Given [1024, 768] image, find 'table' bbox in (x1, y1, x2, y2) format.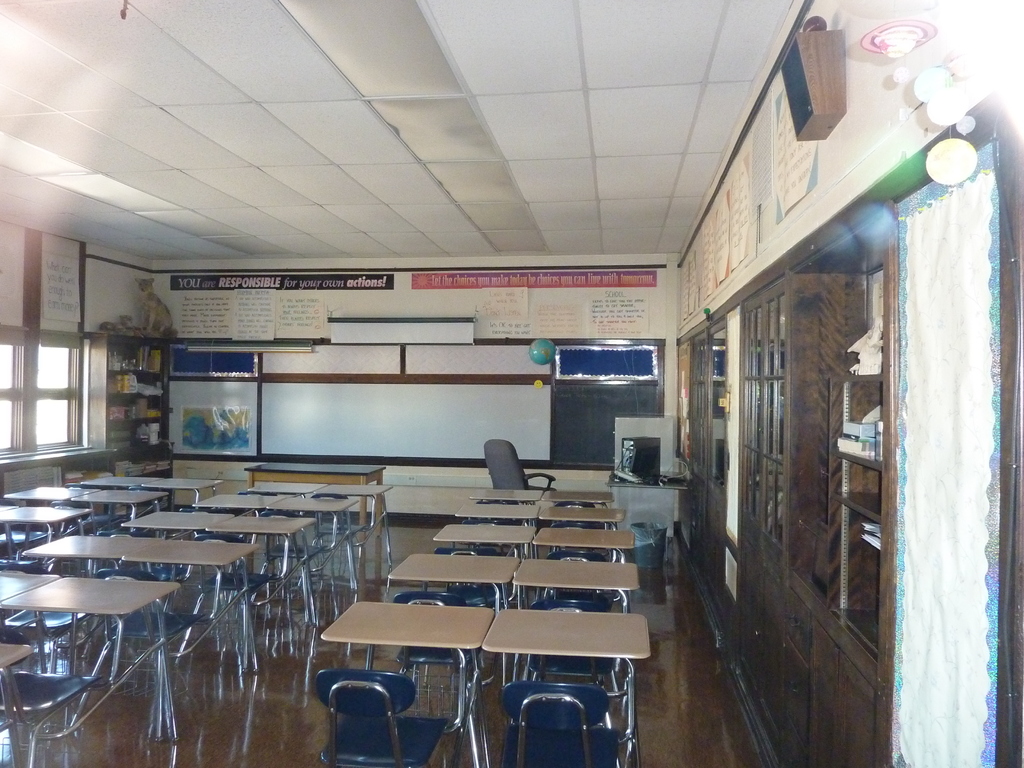
(433, 527, 532, 556).
